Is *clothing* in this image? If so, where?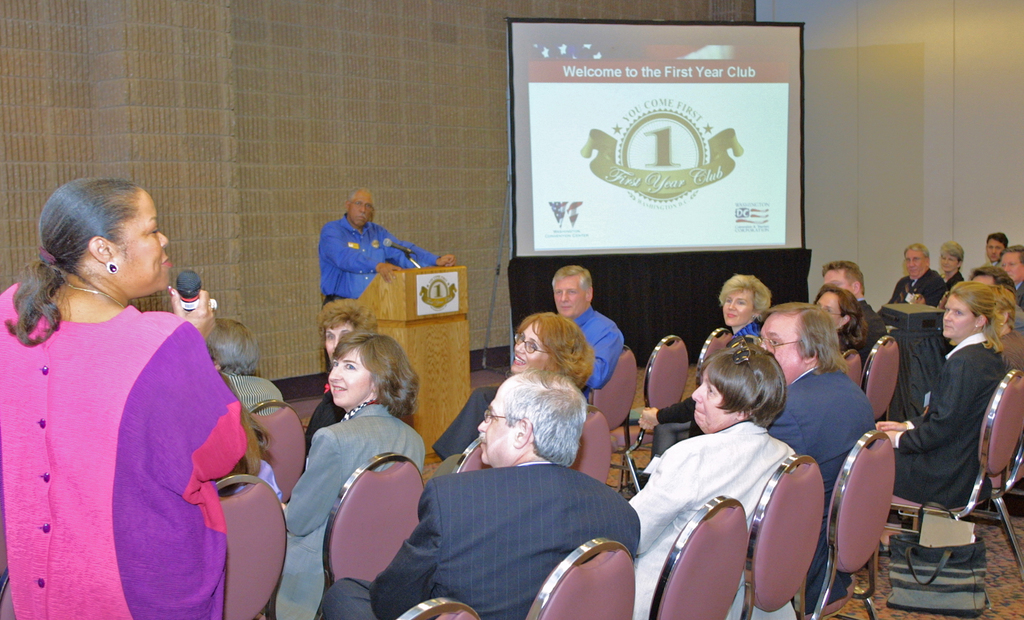
Yes, at BBox(210, 457, 285, 498).
